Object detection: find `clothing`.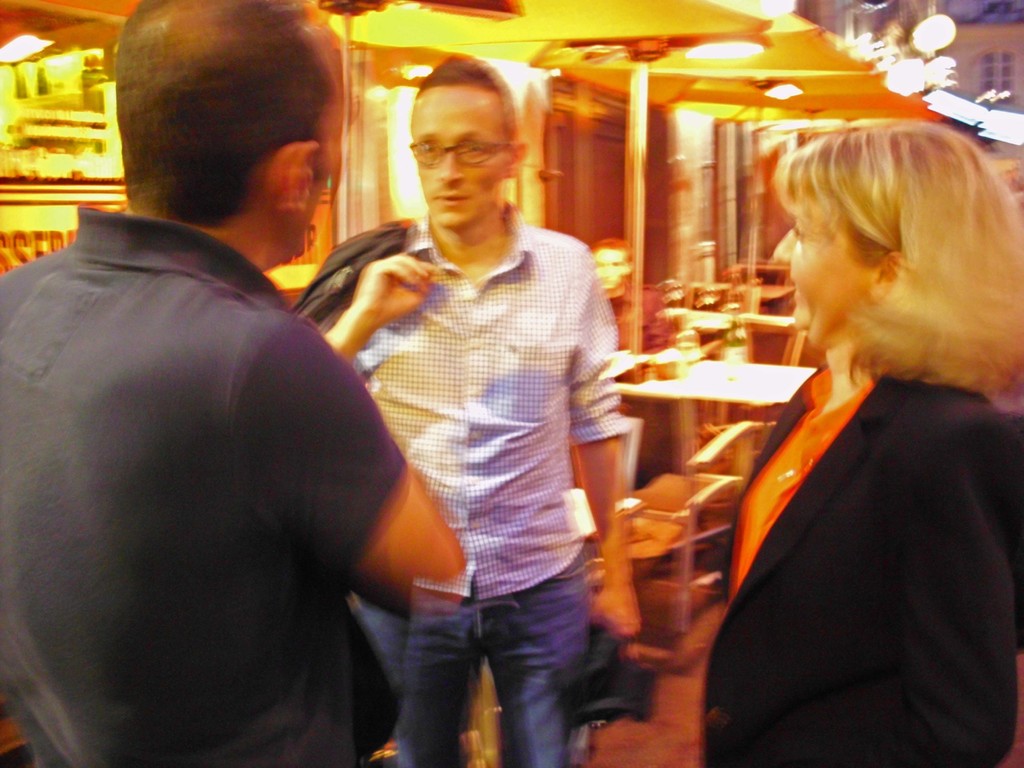
696,372,1023,767.
